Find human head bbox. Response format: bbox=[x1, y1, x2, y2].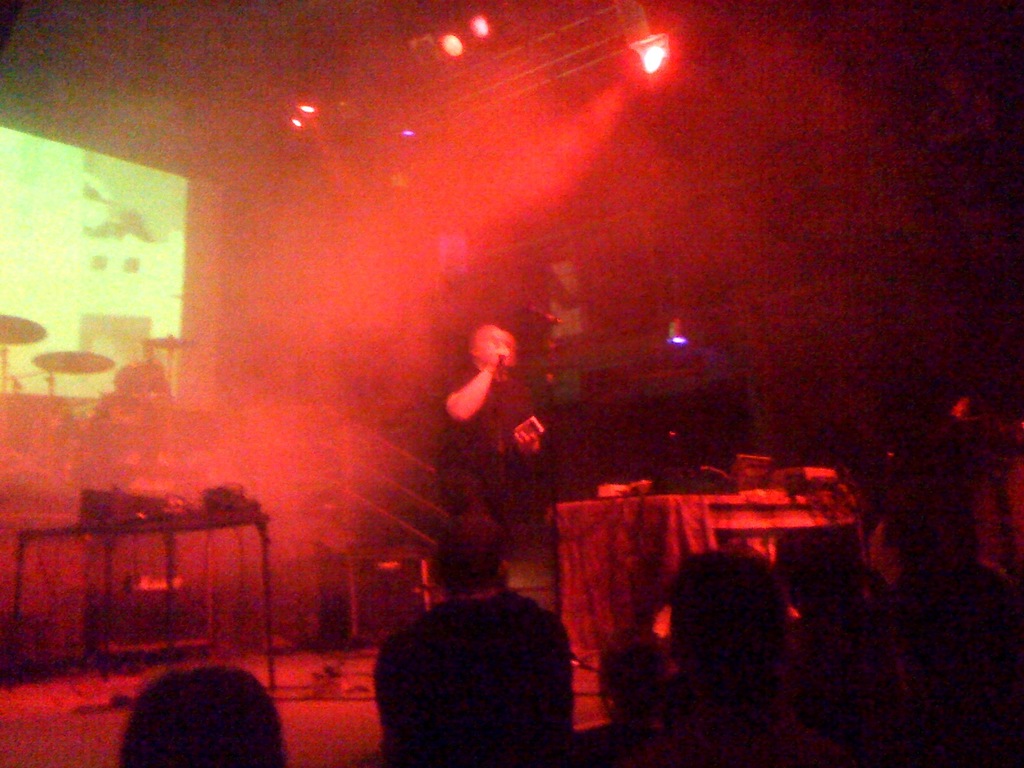
bbox=[370, 593, 575, 767].
